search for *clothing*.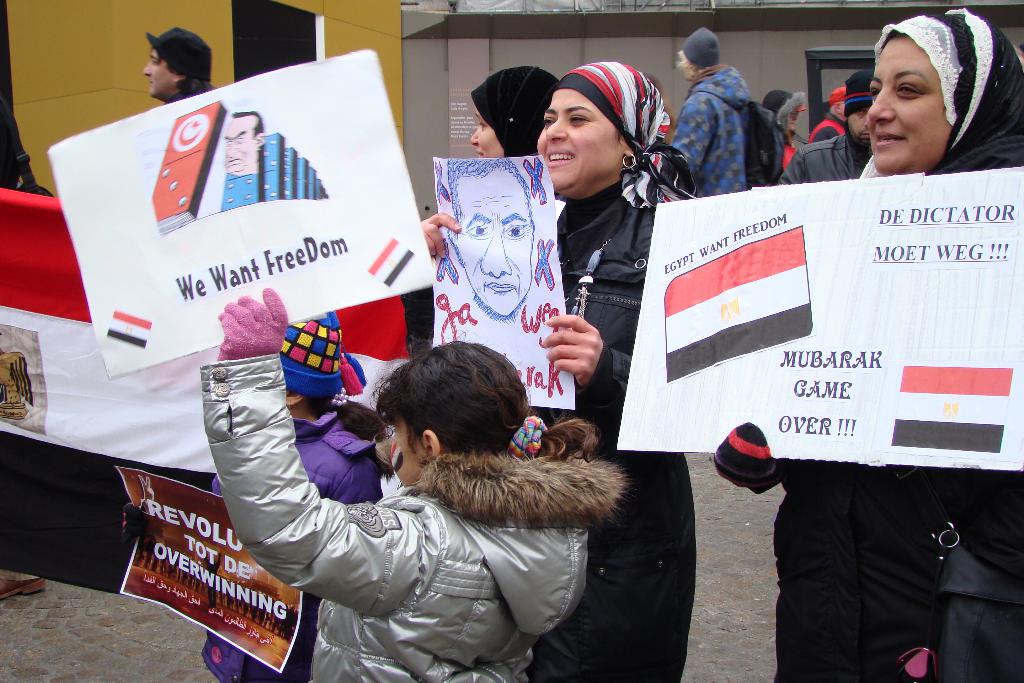
Found at 685/42/799/203.
